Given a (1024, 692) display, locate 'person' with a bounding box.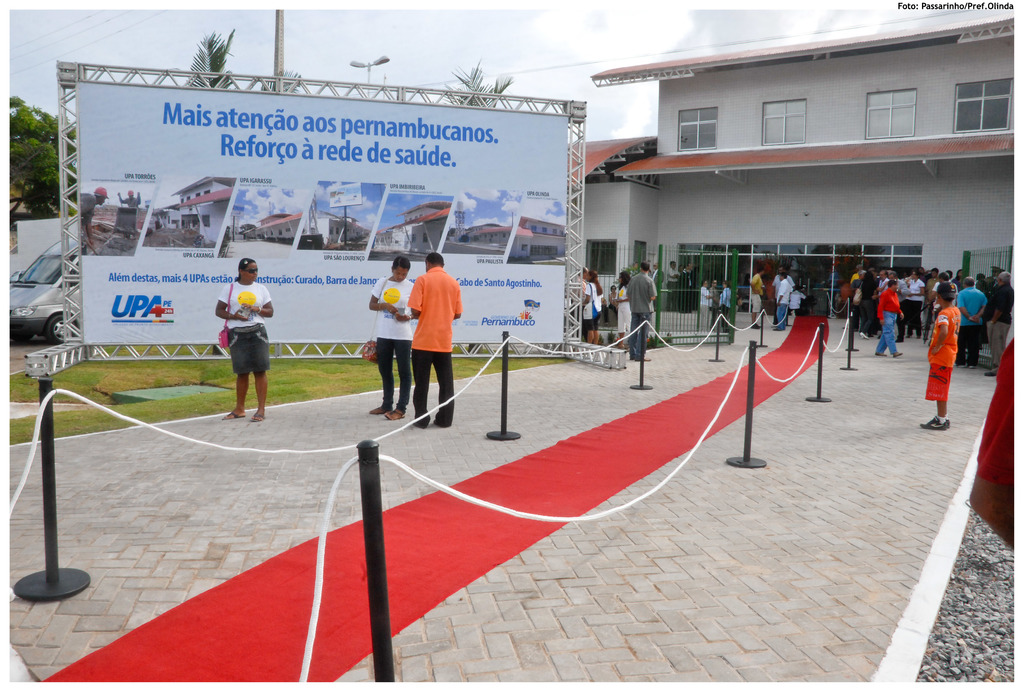
Located: x1=910 y1=277 x2=961 y2=429.
